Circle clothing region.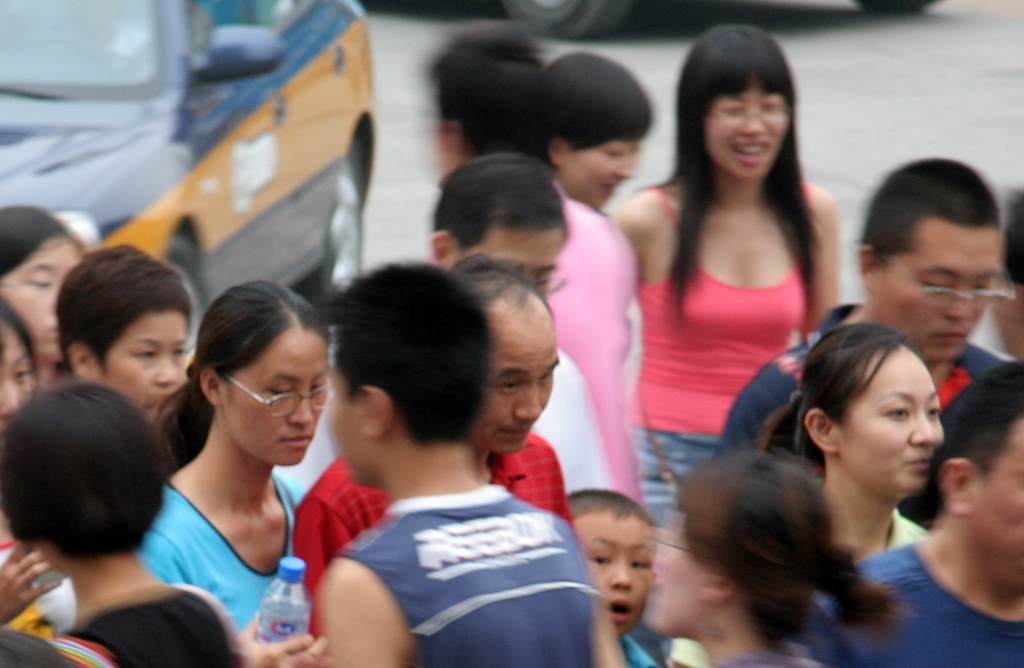
Region: detection(324, 482, 596, 667).
